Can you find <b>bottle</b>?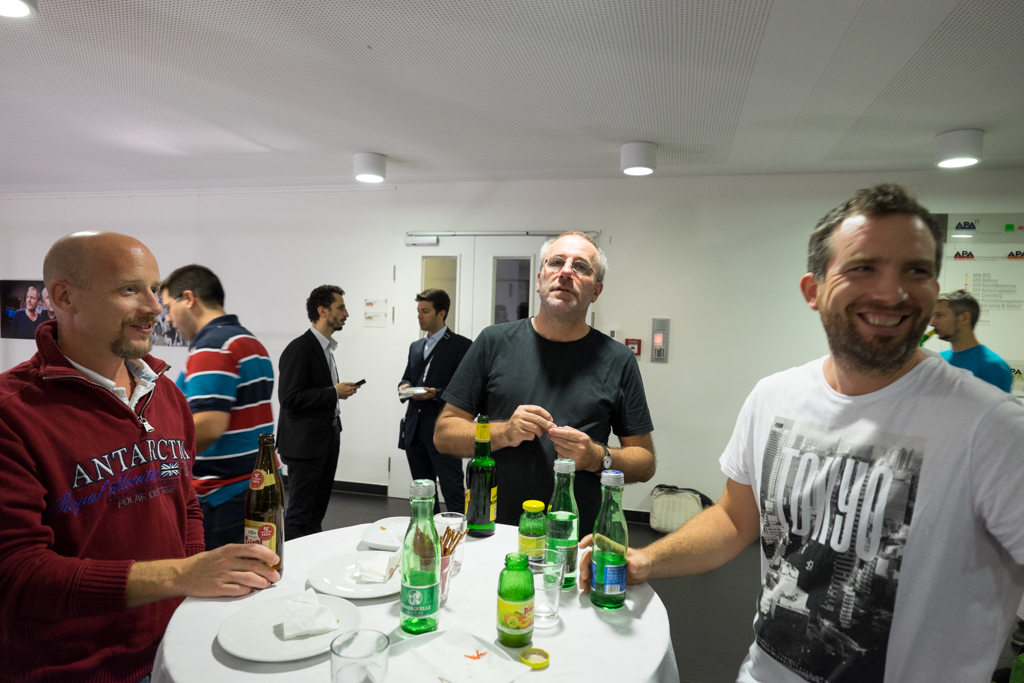
Yes, bounding box: {"x1": 463, "y1": 415, "x2": 499, "y2": 539}.
